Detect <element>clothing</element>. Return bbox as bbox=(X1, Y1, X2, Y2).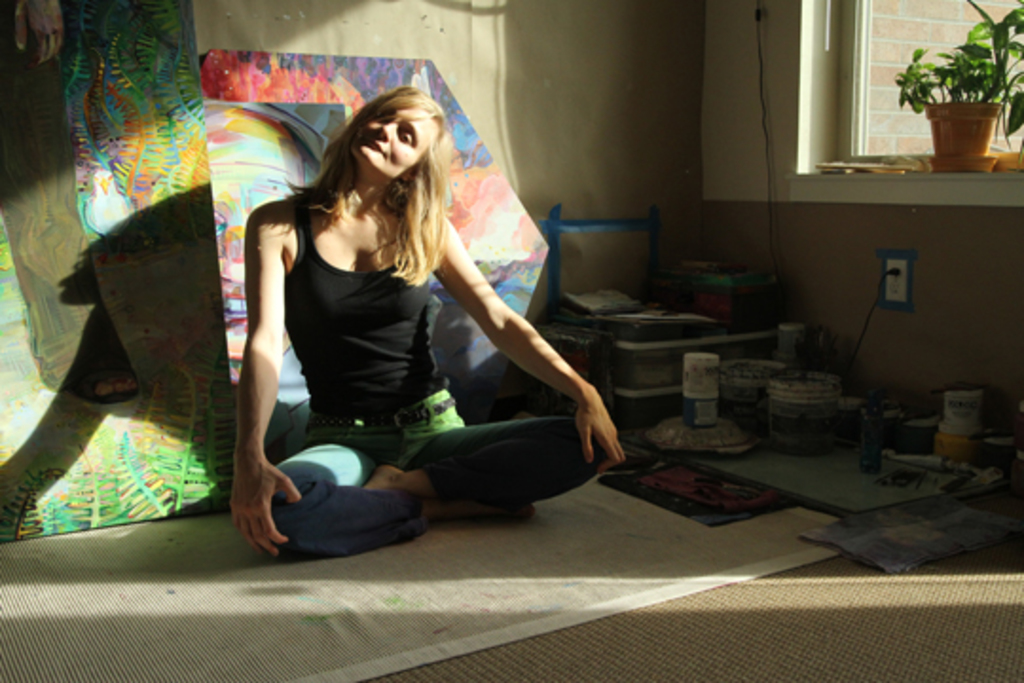
bbox=(281, 188, 446, 440).
